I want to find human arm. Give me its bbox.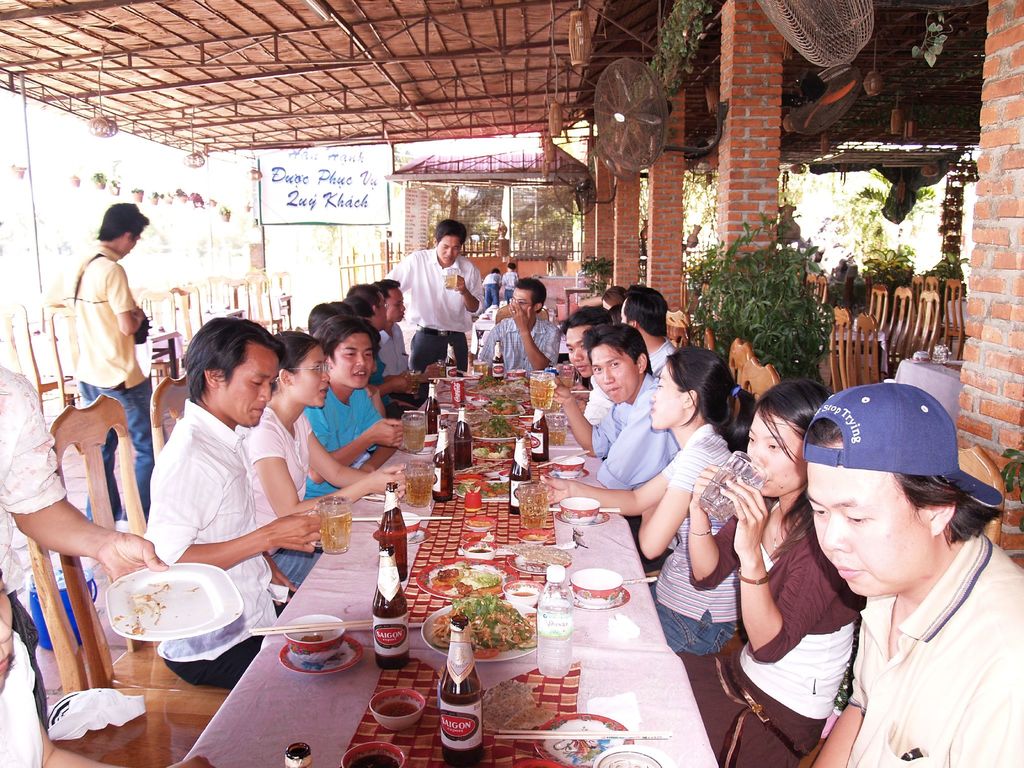
crop(511, 305, 570, 376).
